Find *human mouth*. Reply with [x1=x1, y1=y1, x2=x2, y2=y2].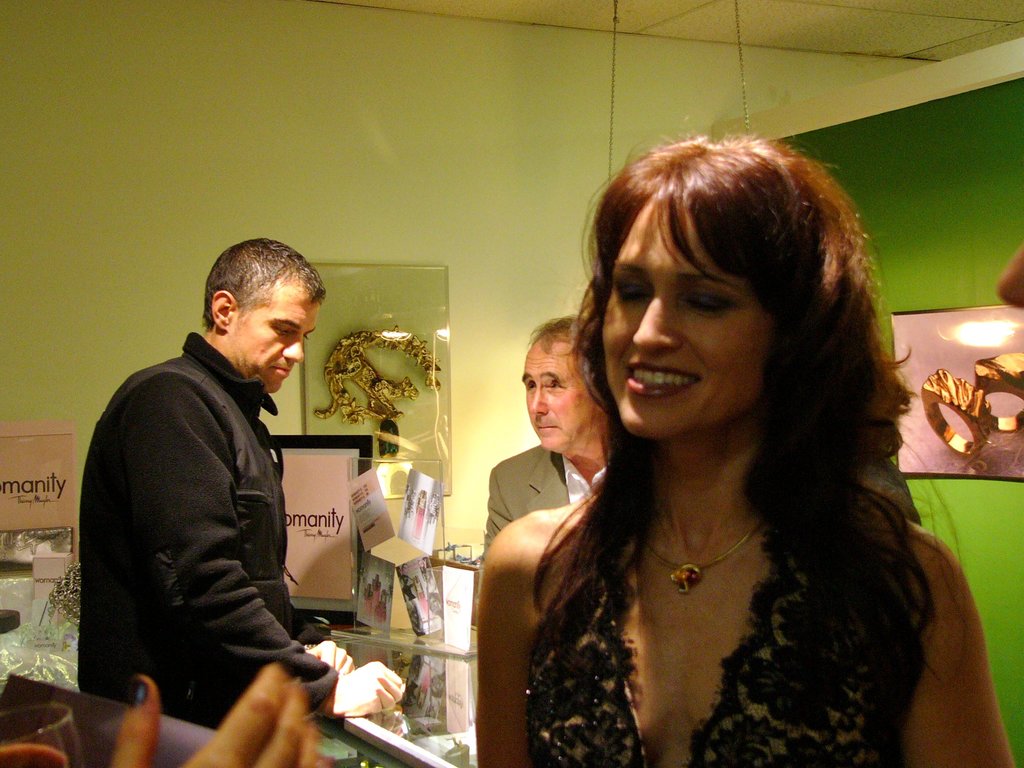
[x1=620, y1=353, x2=706, y2=403].
